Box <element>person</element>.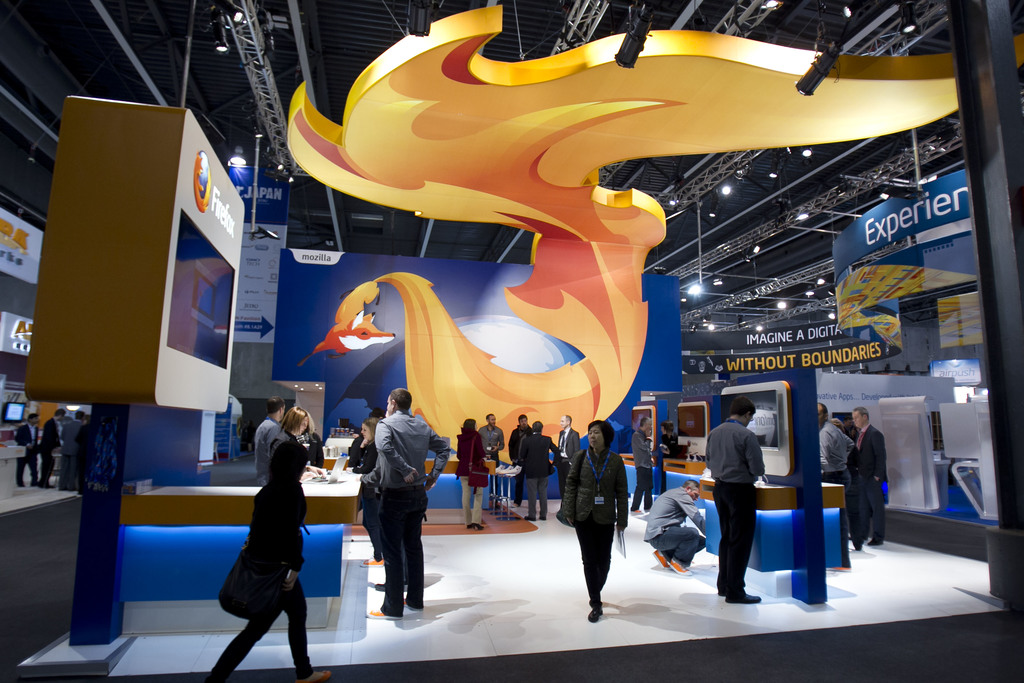
pyautogui.locateOnScreen(519, 420, 560, 522).
